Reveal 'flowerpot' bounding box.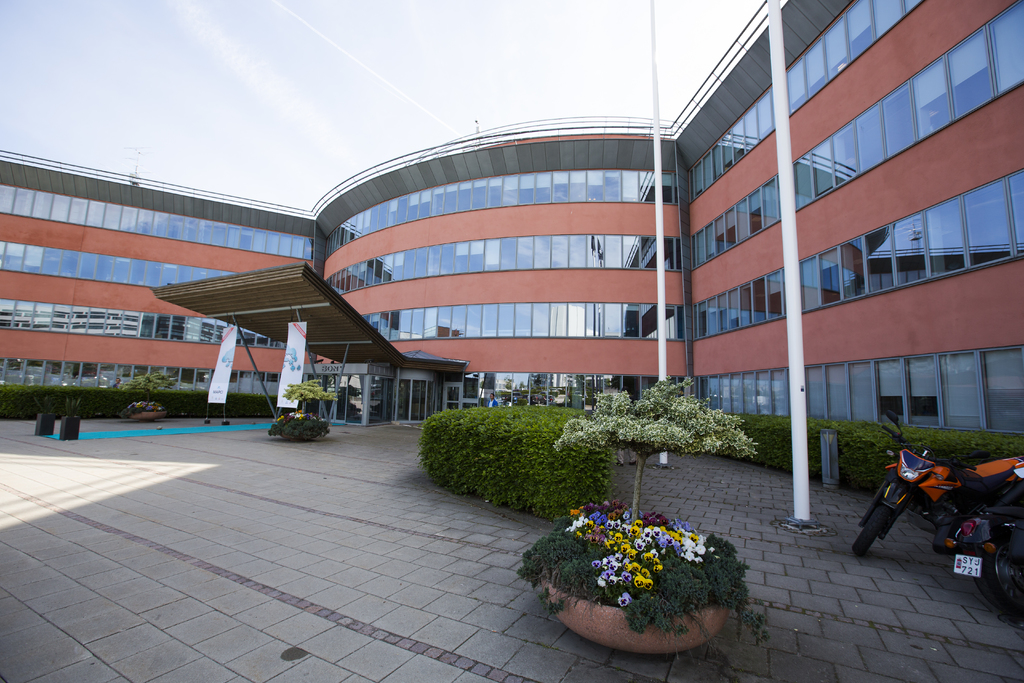
Revealed: x1=543, y1=575, x2=727, y2=654.
